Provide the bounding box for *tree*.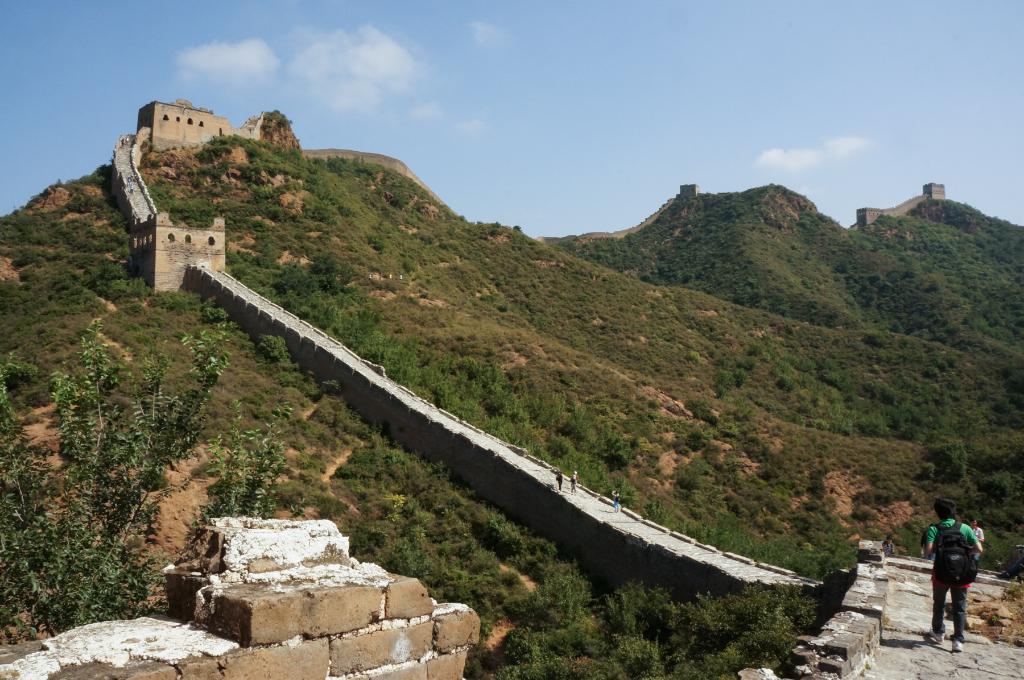
bbox(0, 322, 296, 638).
